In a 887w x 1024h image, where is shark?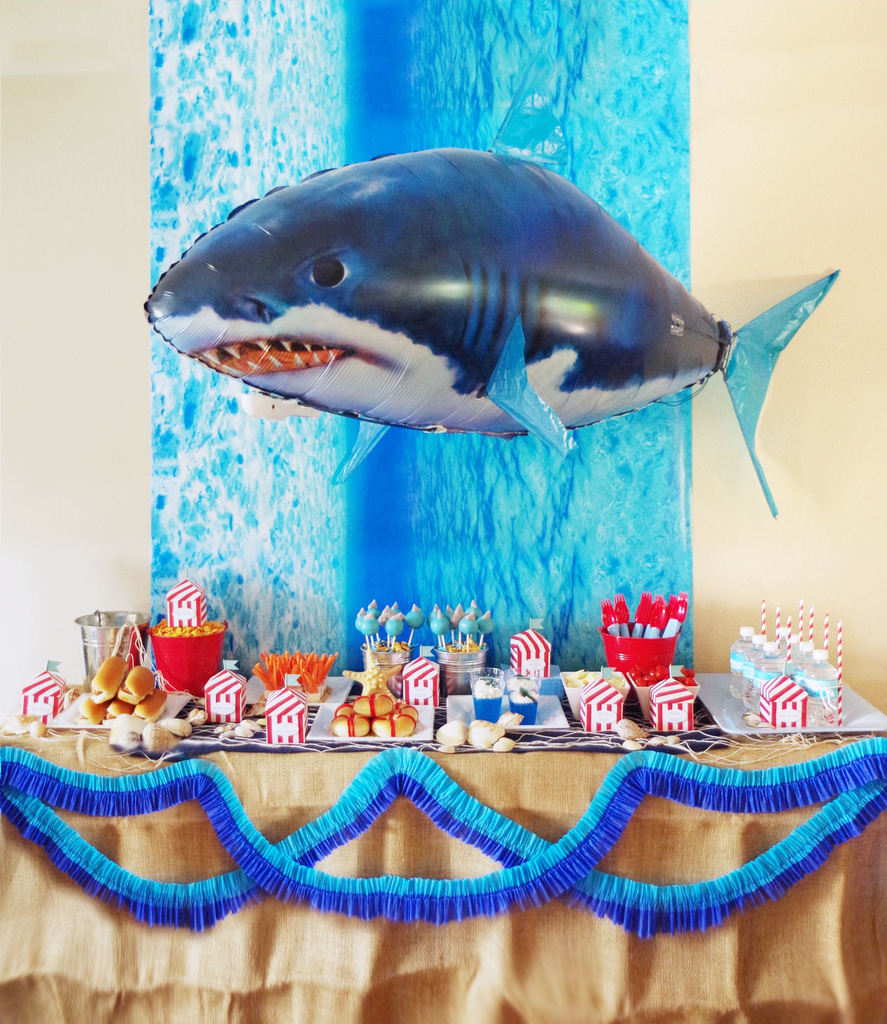
[142, 40, 844, 518].
